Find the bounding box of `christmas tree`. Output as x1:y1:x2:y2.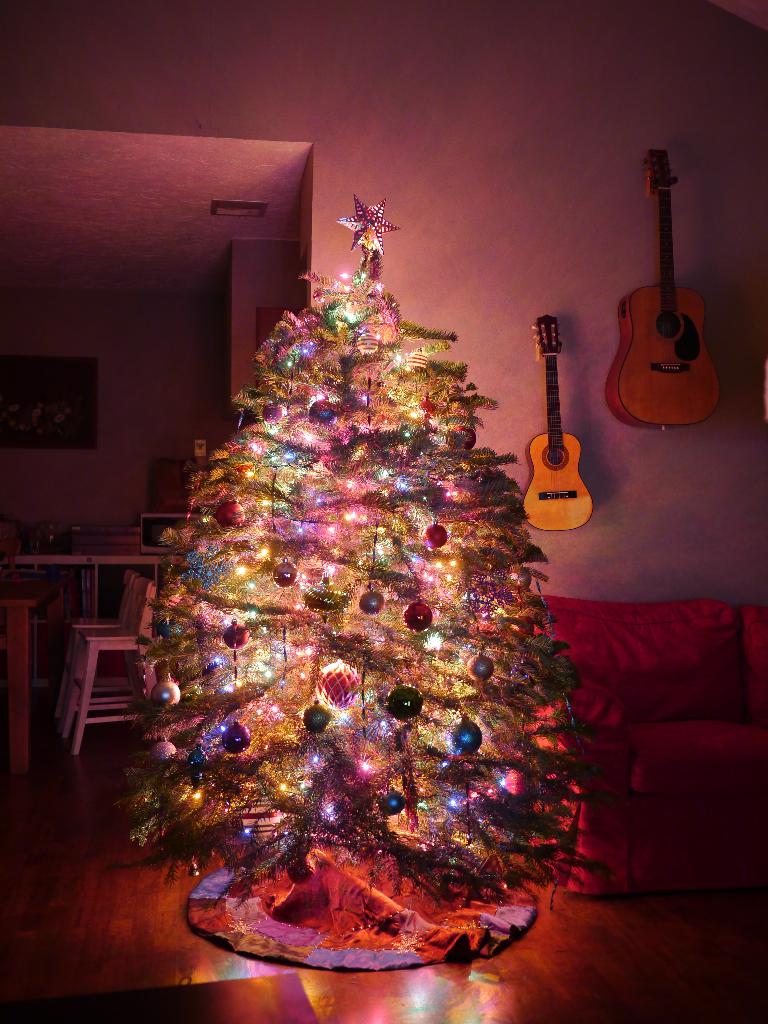
118:193:590:970.
